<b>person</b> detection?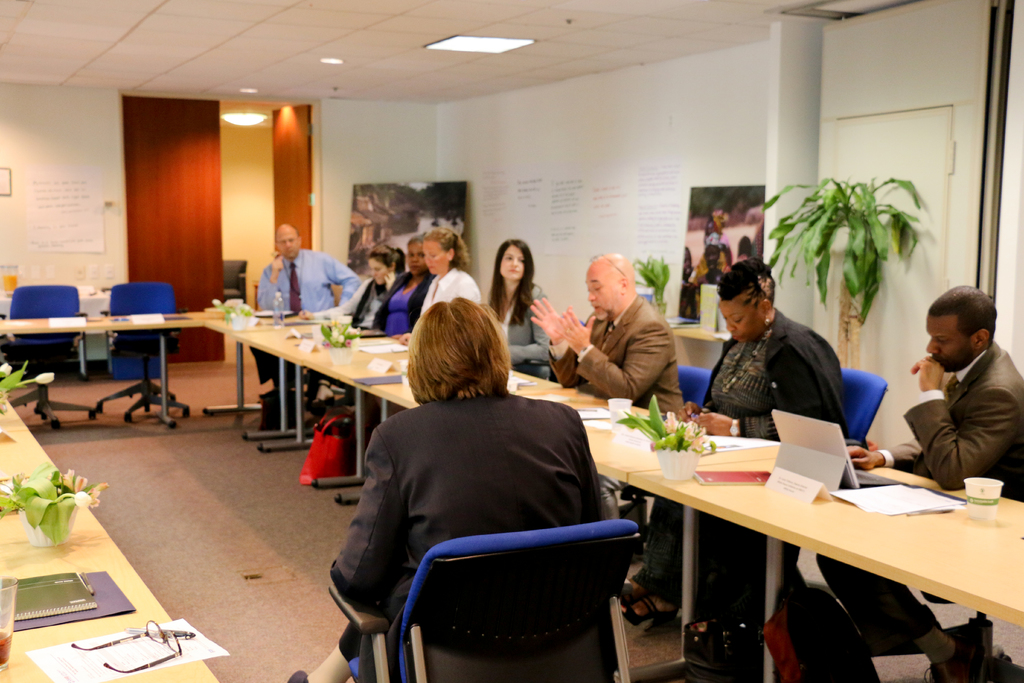
[left=692, top=211, right=732, bottom=272]
